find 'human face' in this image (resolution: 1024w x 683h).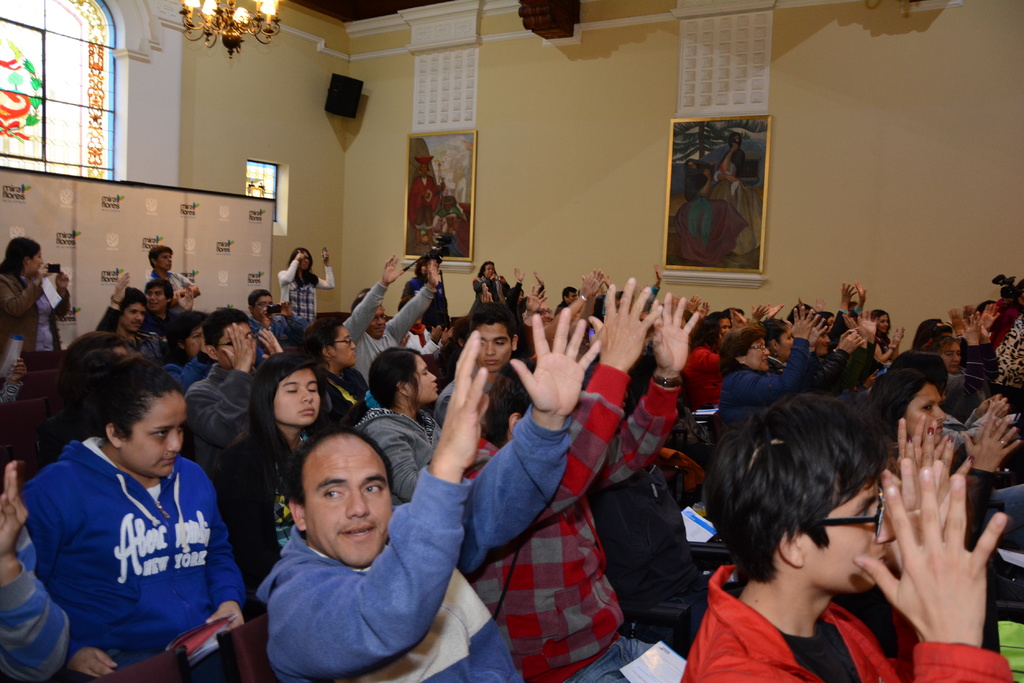
pyautogui.locateOnScreen(308, 435, 394, 569).
